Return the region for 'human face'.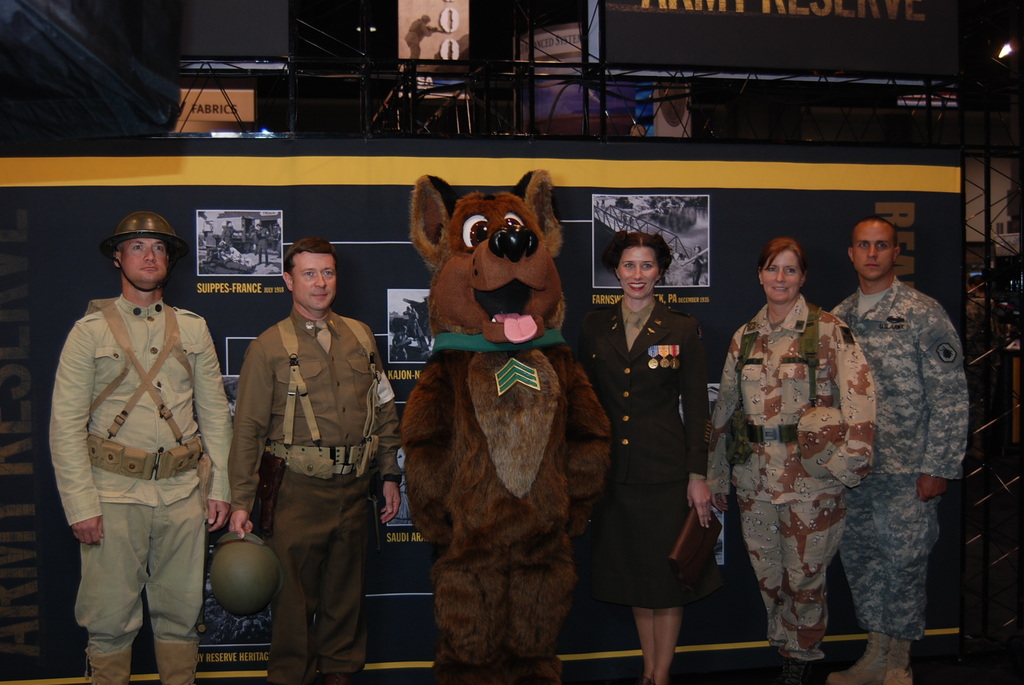
locate(622, 243, 659, 297).
